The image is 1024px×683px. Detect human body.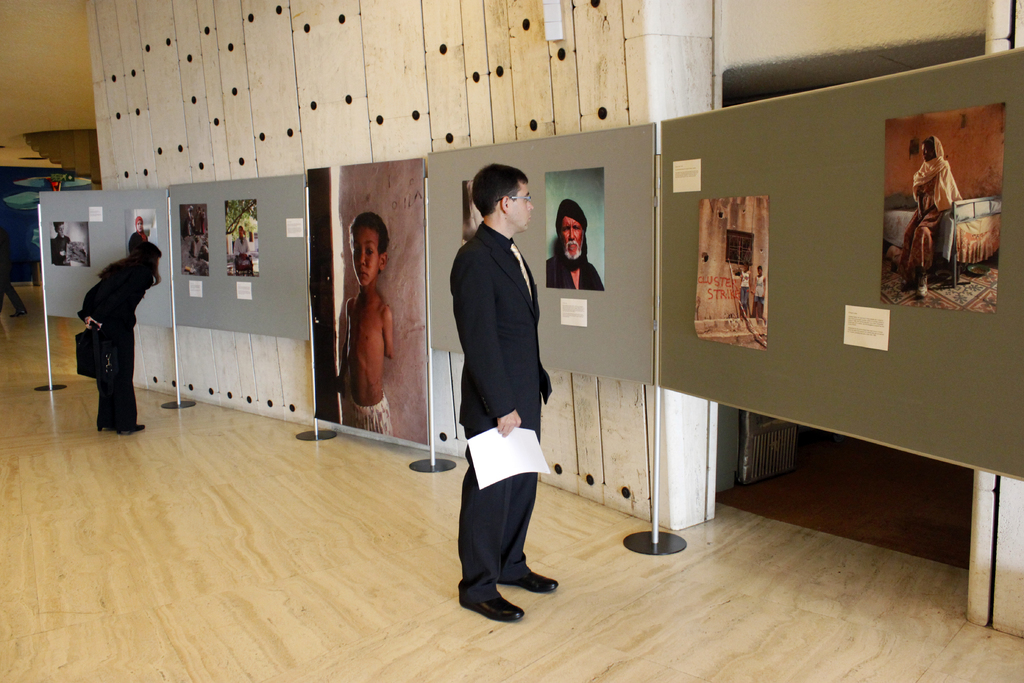
Detection: (232,224,249,273).
